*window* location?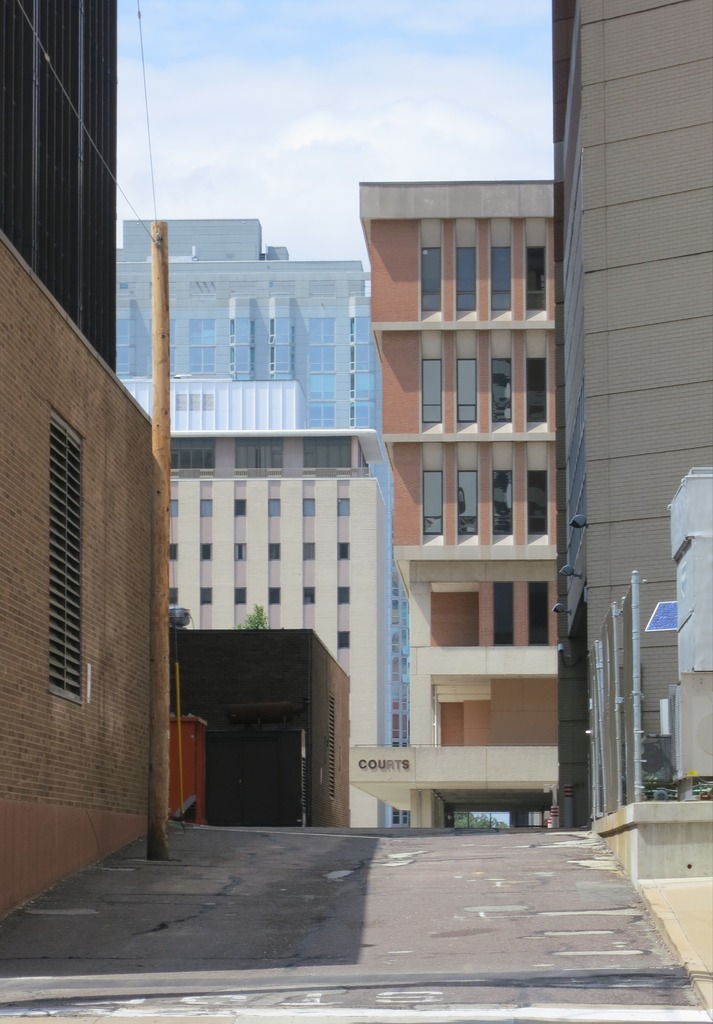
[236,500,248,522]
